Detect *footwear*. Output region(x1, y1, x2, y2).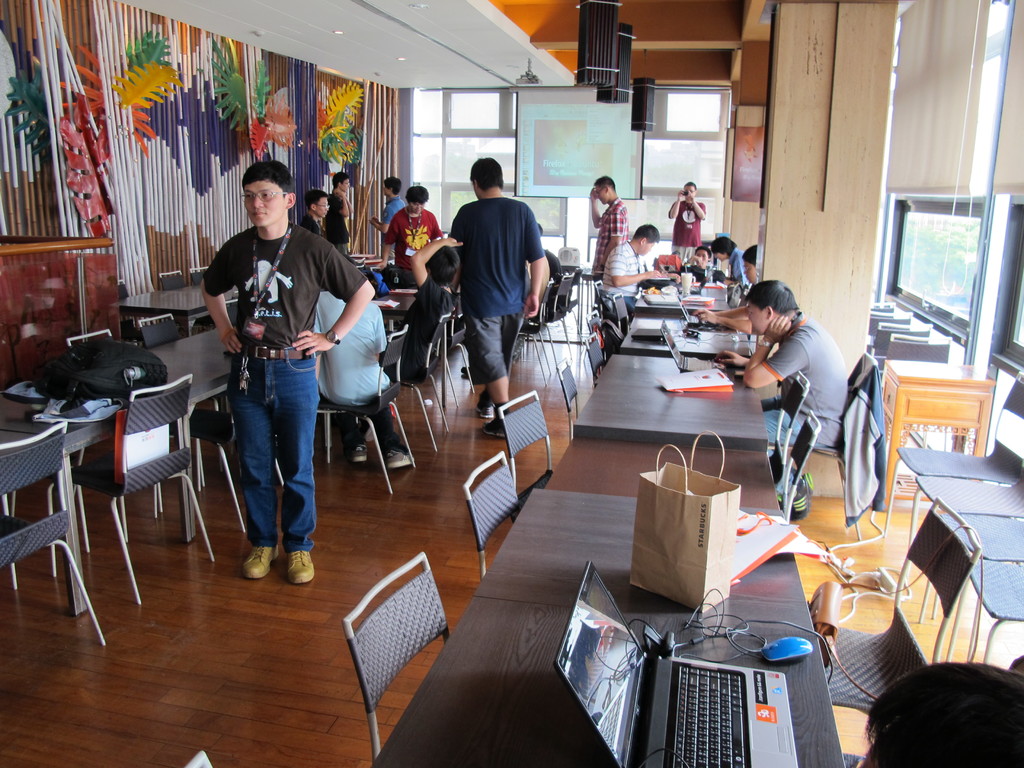
region(460, 365, 472, 378).
